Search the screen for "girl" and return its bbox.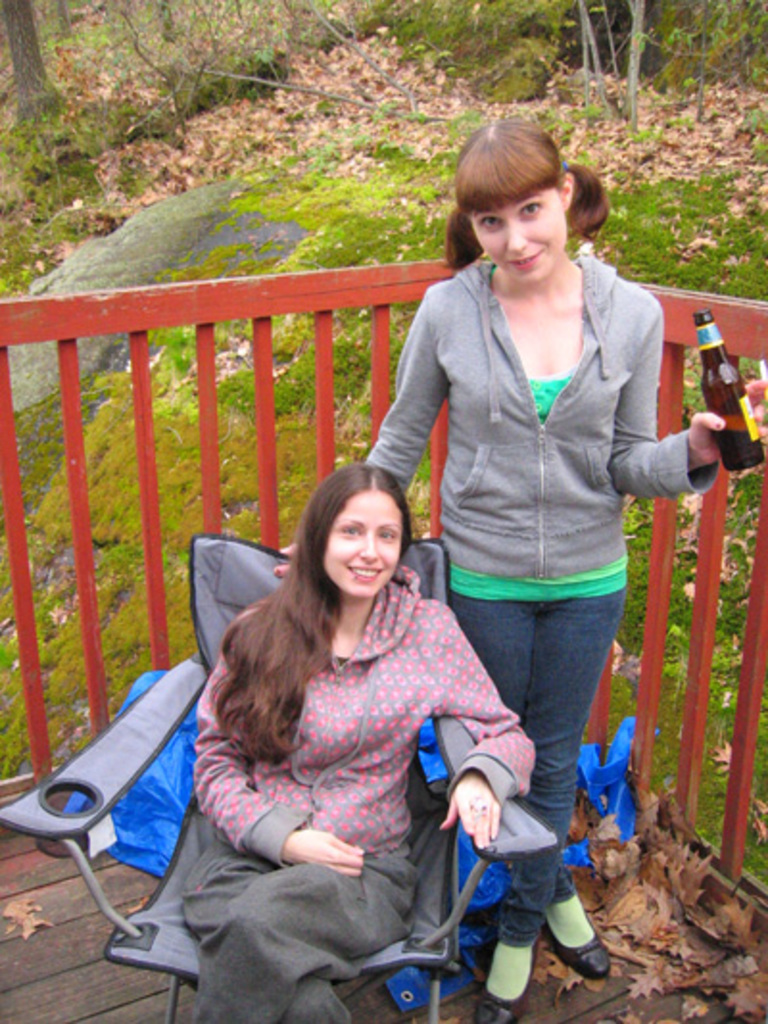
Found: {"left": 177, "top": 455, "right": 540, "bottom": 1022}.
